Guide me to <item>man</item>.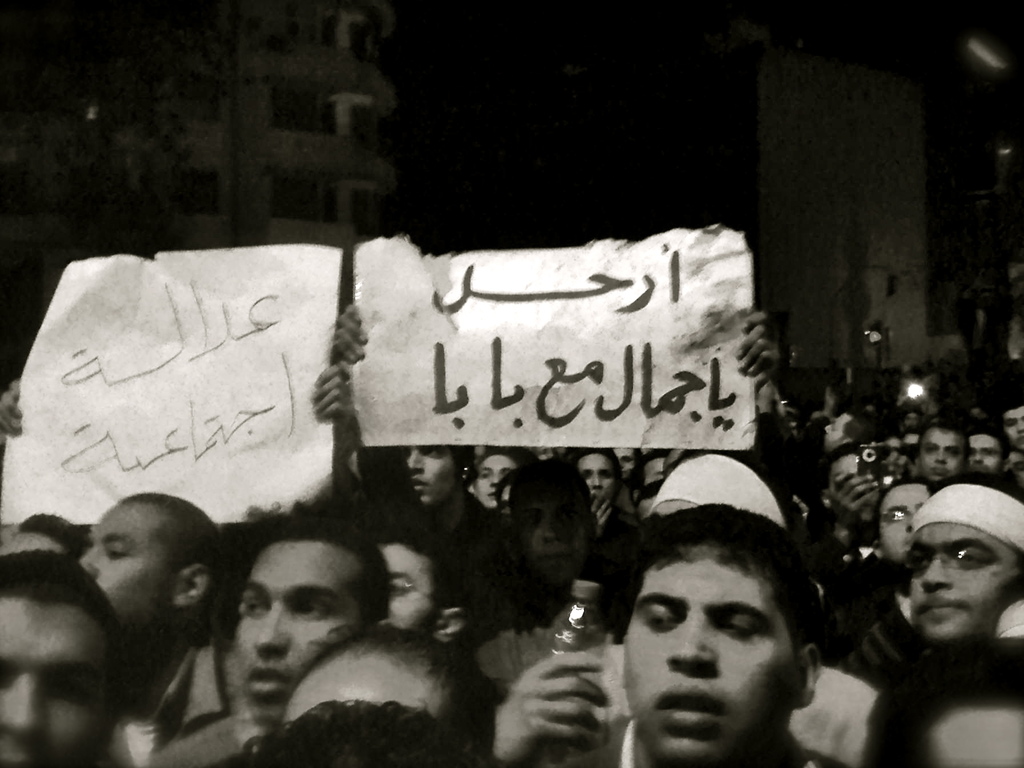
Guidance: (397,421,484,524).
